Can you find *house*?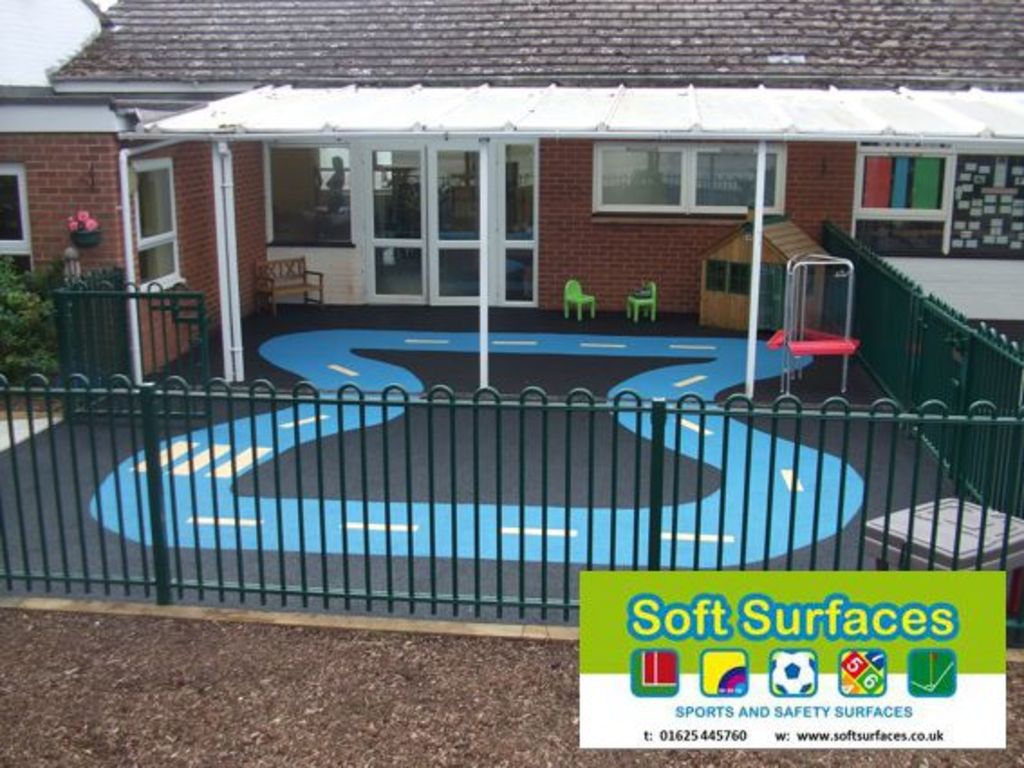
Yes, bounding box: crop(38, 29, 1023, 591).
